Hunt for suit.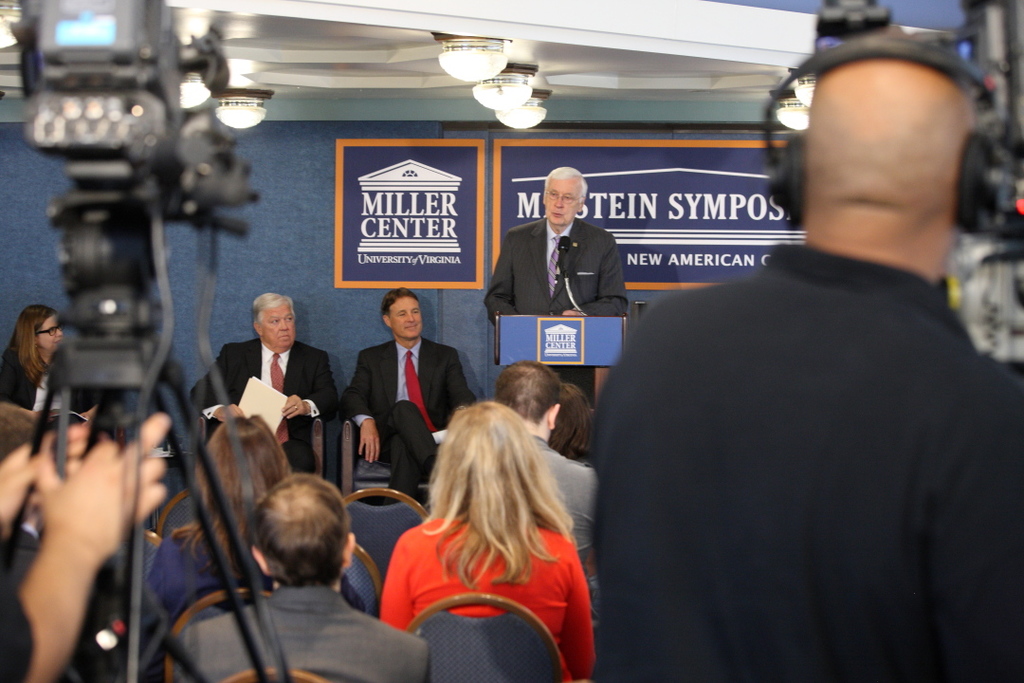
Hunted down at [left=0, top=348, right=100, bottom=409].
